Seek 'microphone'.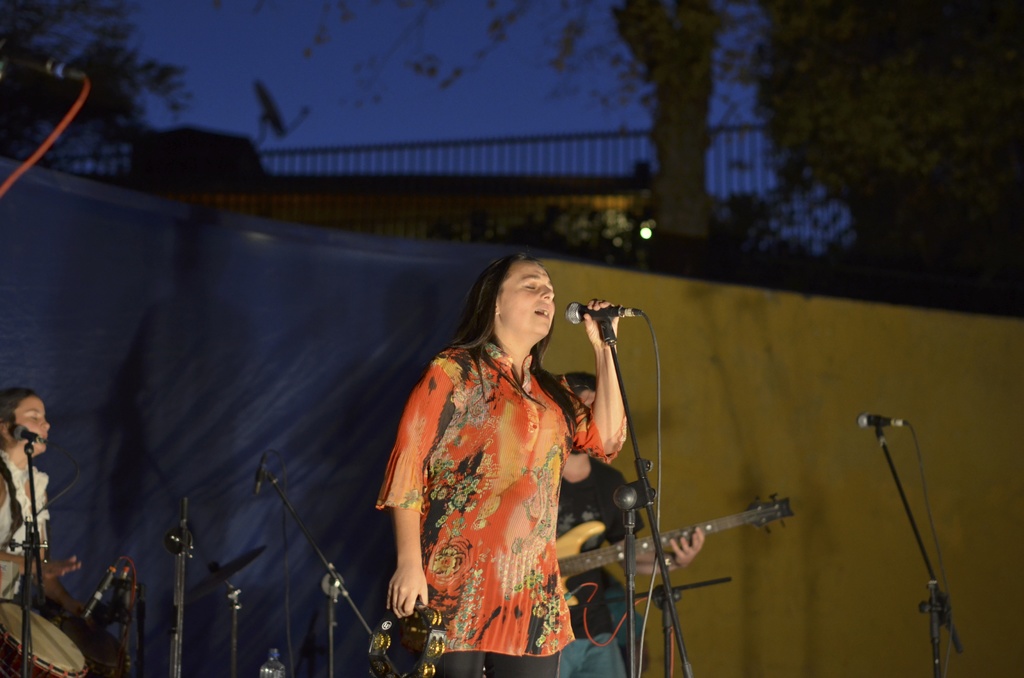
[x1=855, y1=412, x2=905, y2=435].
